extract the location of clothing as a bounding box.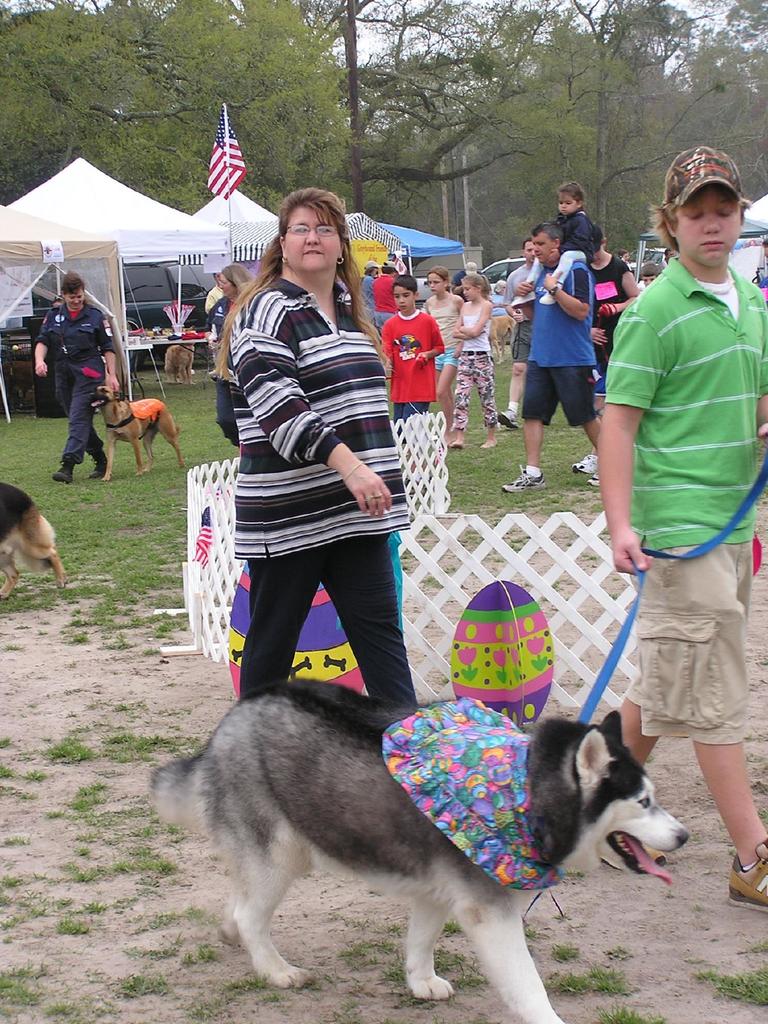
rect(454, 305, 497, 431).
